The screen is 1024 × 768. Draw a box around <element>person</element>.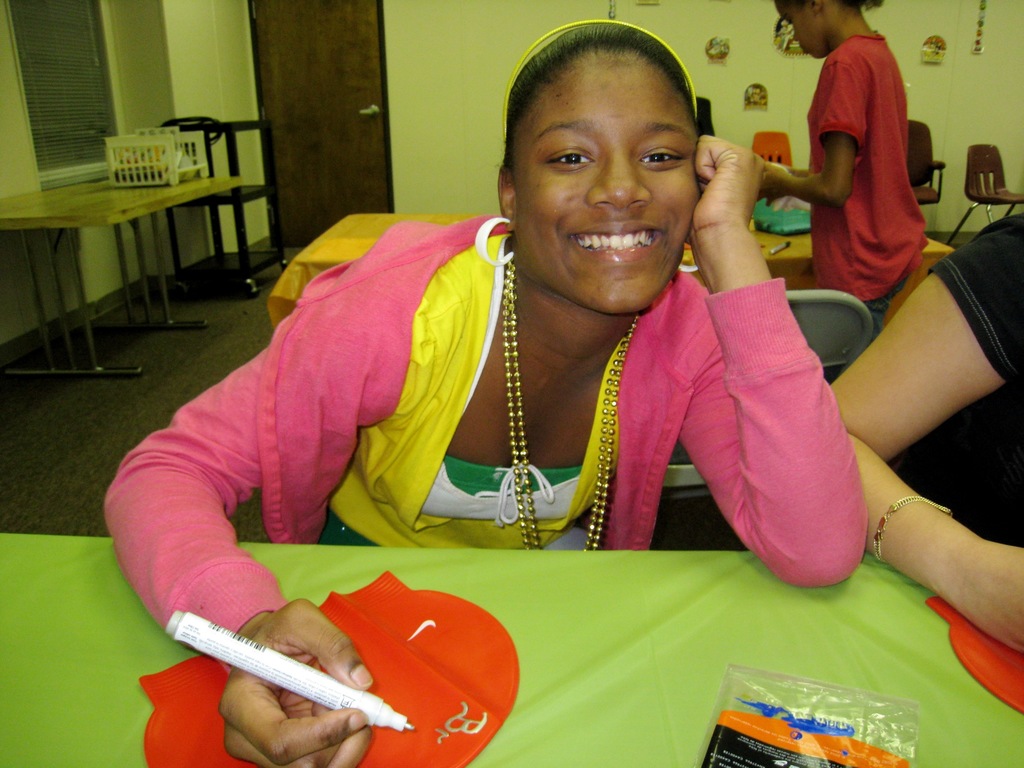
829 211 1023 664.
